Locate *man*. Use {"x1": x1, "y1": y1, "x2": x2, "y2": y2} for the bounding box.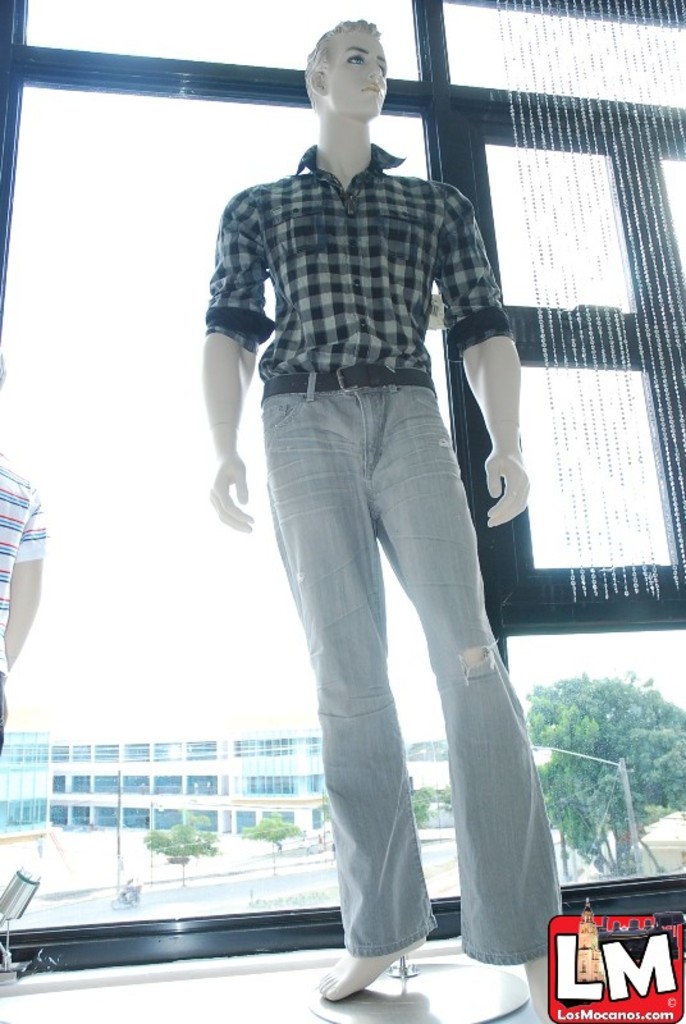
{"x1": 188, "y1": 52, "x2": 561, "y2": 979}.
